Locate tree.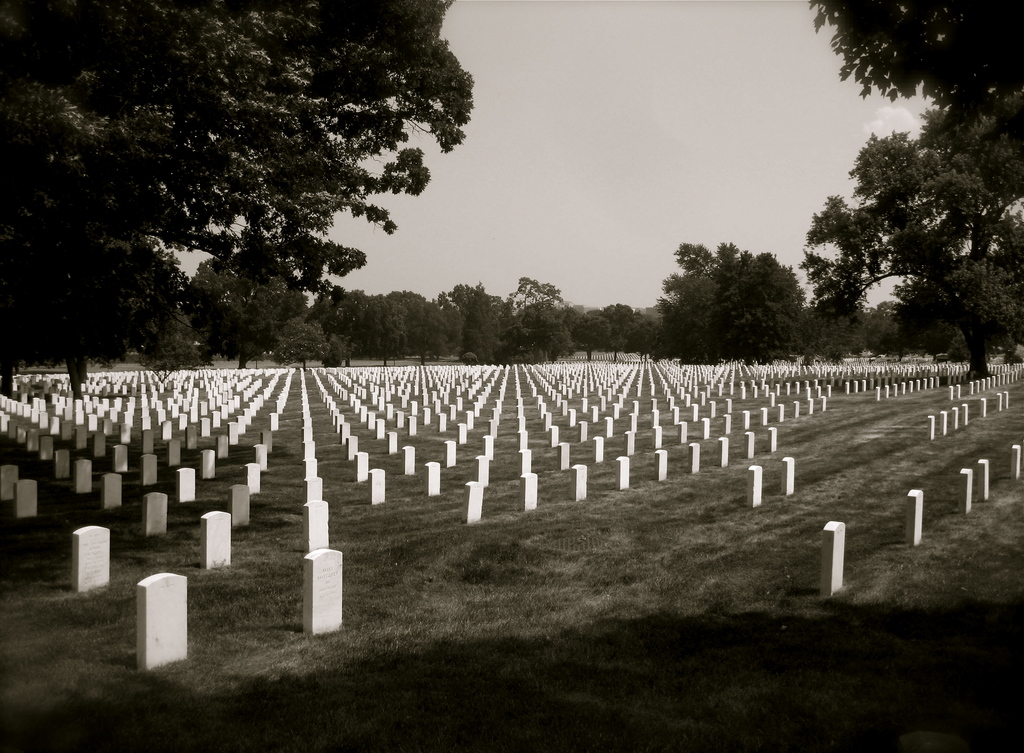
Bounding box: {"left": 801, "top": 80, "right": 1000, "bottom": 382}.
